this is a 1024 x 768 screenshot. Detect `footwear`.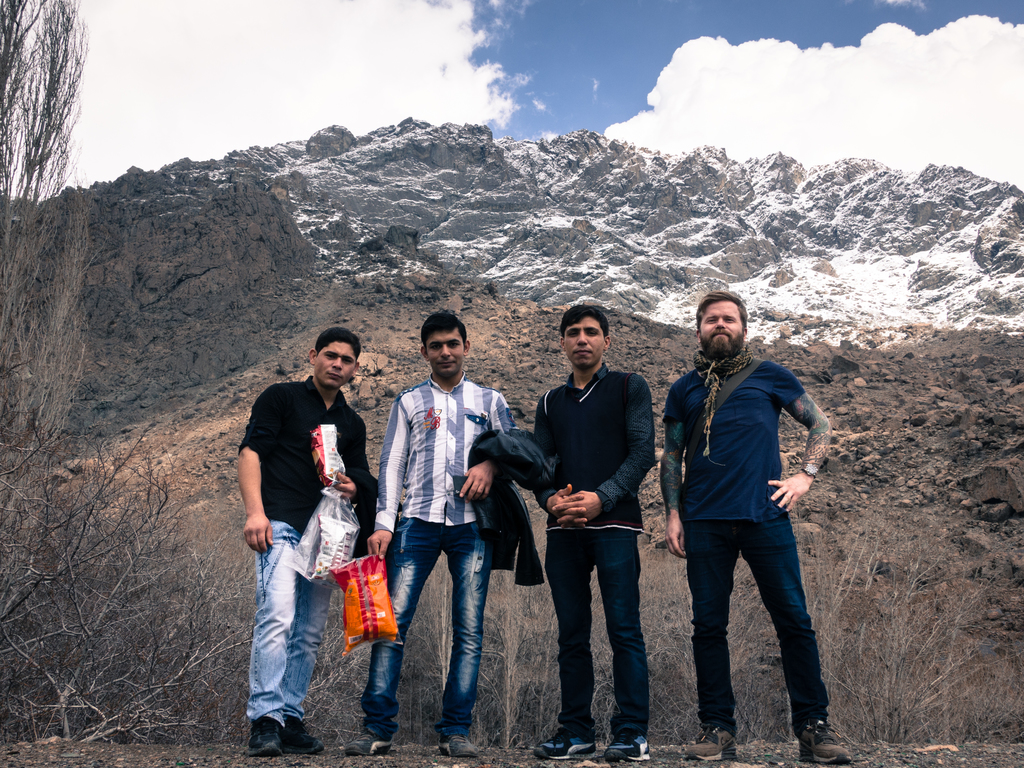
pyautogui.locateOnScreen(605, 736, 651, 762).
